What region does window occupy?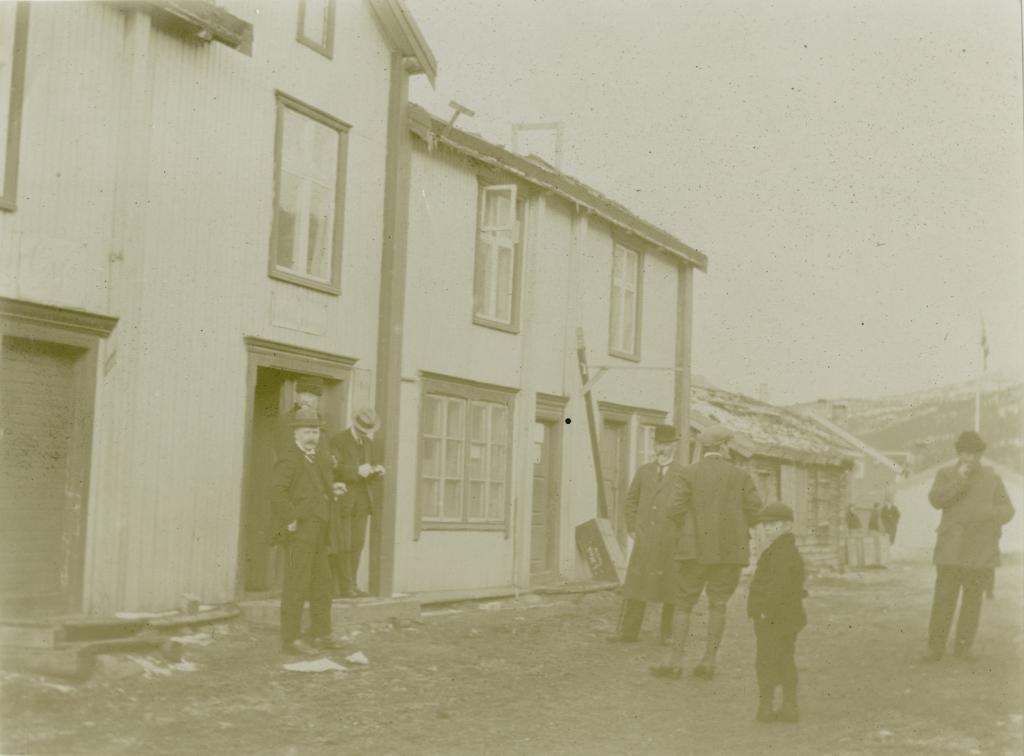
(473, 178, 532, 334).
